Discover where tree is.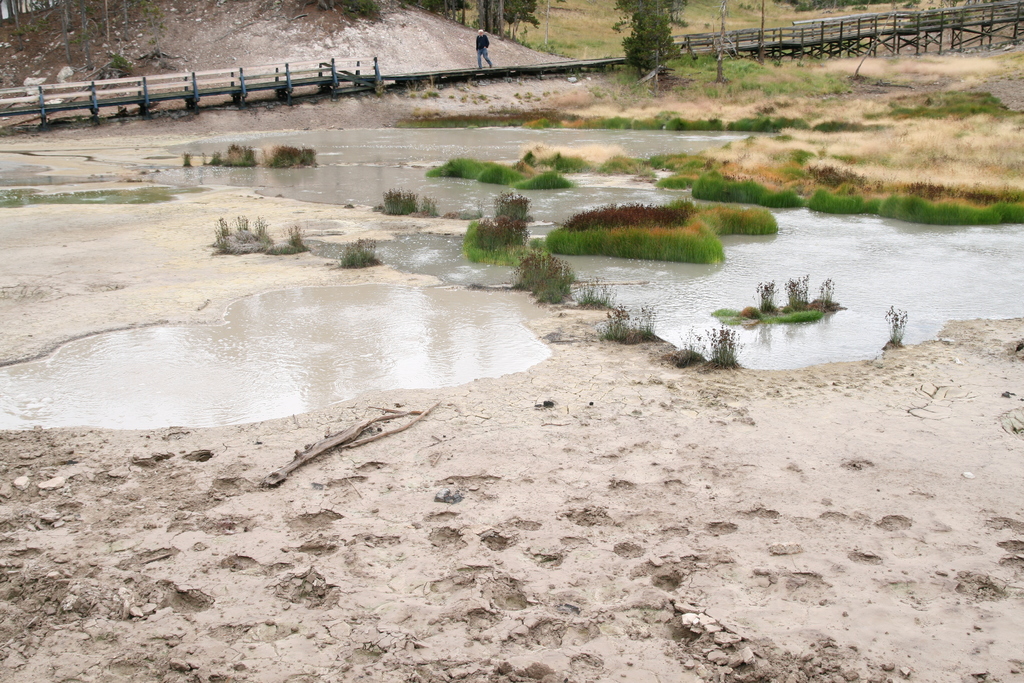
Discovered at <bbox>606, 6, 708, 62</bbox>.
